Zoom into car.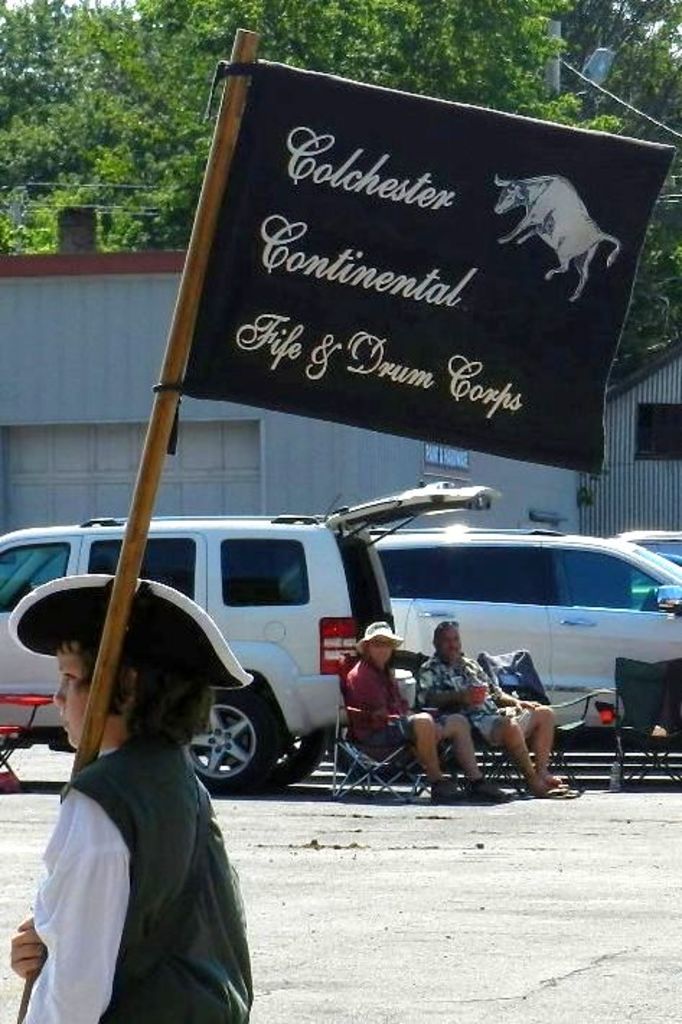
Zoom target: locate(358, 526, 681, 737).
